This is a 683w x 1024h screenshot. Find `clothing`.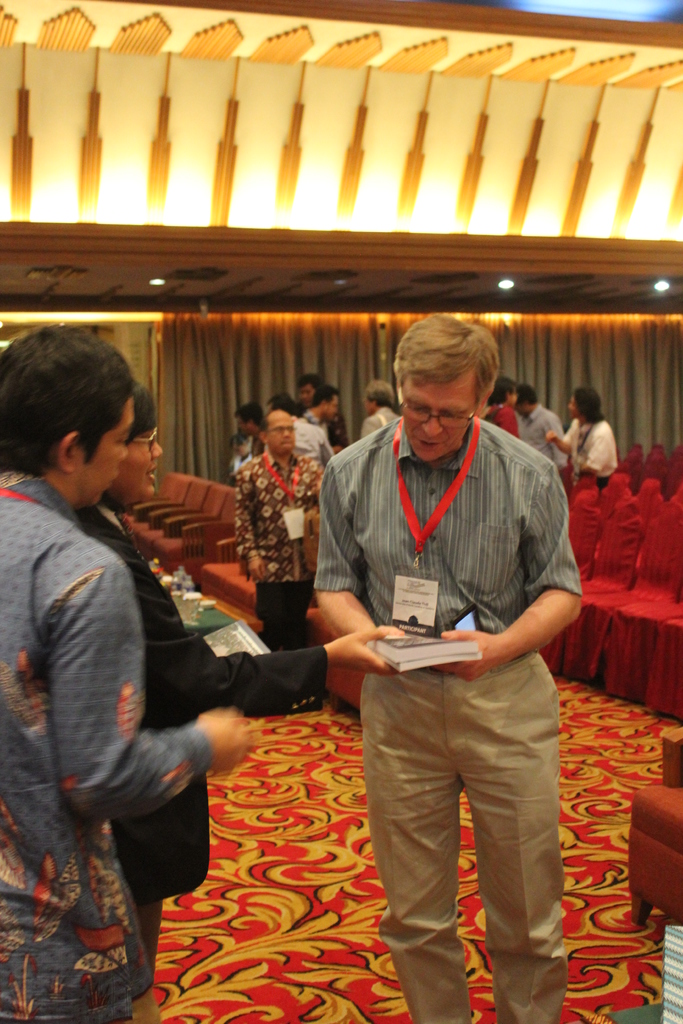
Bounding box: 350:404:415:440.
